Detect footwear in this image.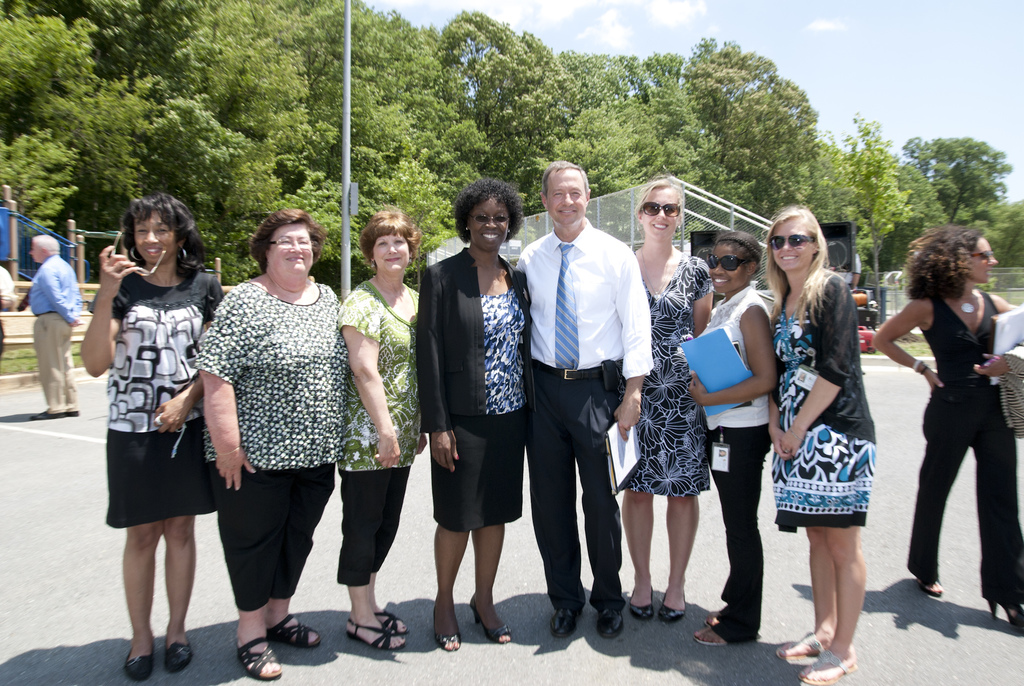
Detection: select_region(473, 599, 508, 641).
